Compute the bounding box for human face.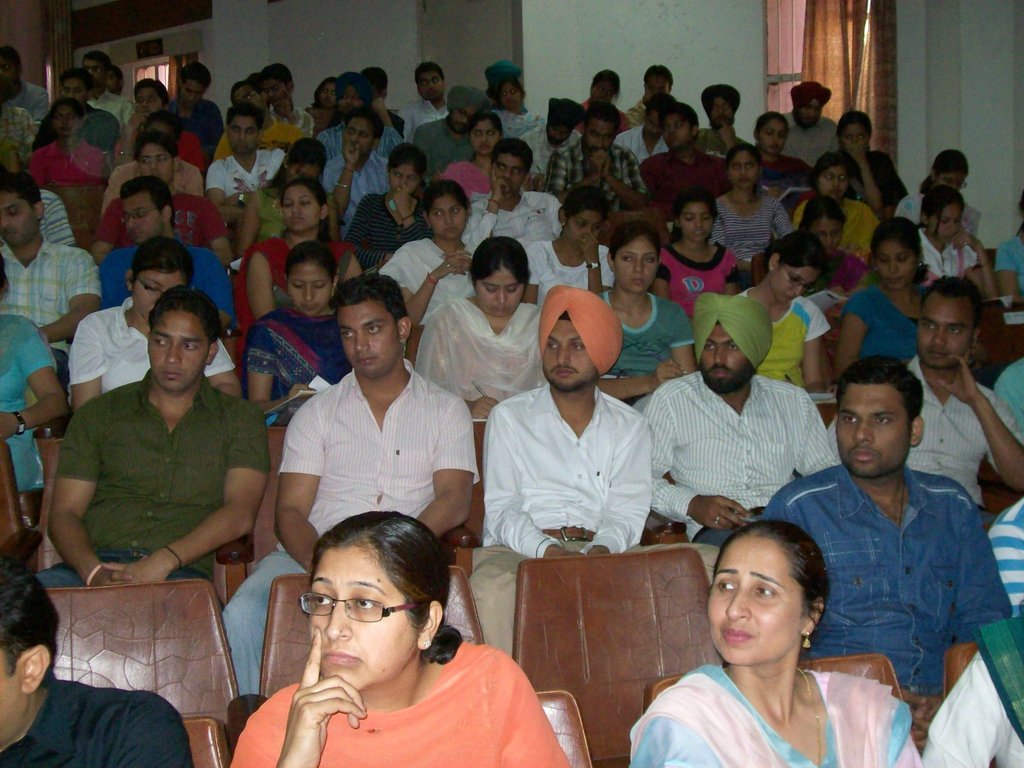
bbox(61, 76, 88, 104).
